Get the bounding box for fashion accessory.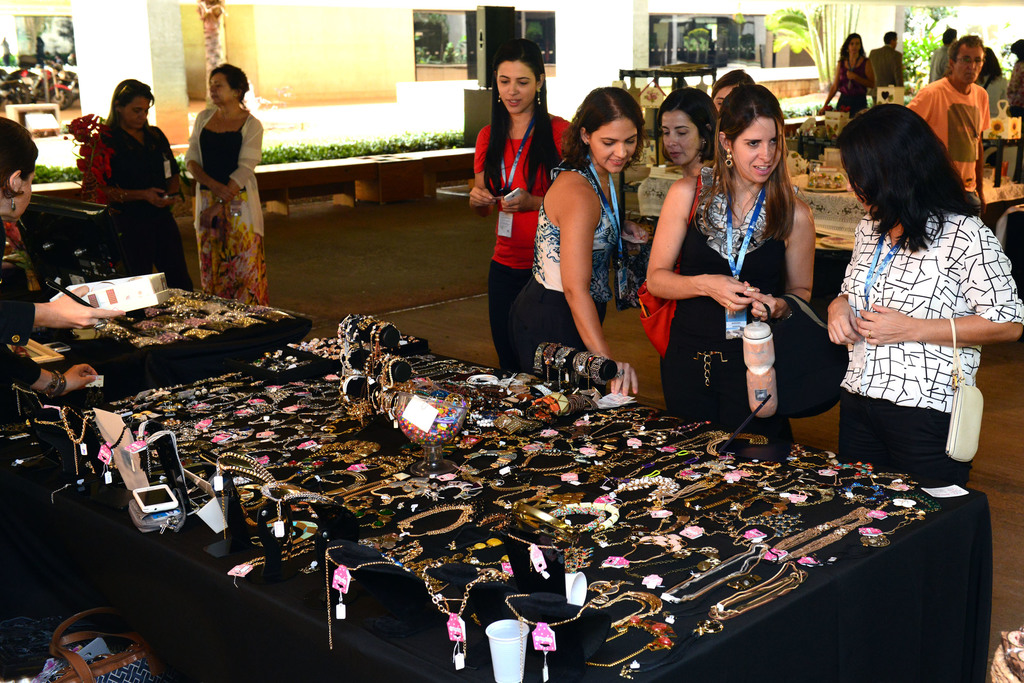
box=[725, 300, 733, 310].
